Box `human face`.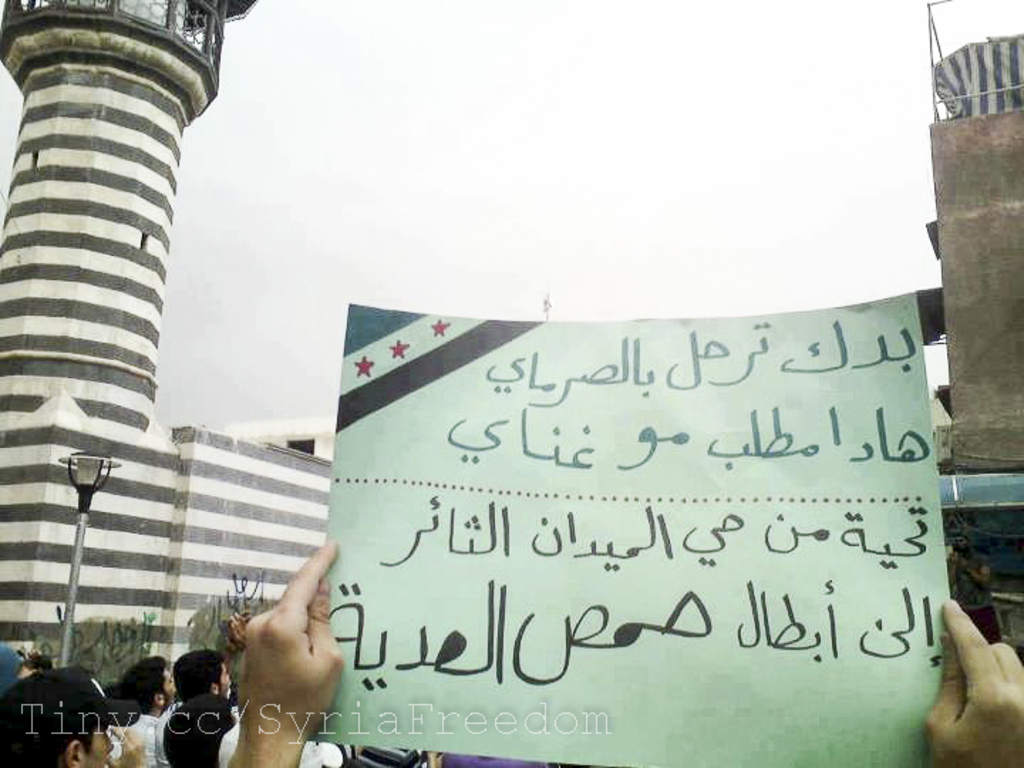
pyautogui.locateOnScreen(218, 661, 235, 697).
